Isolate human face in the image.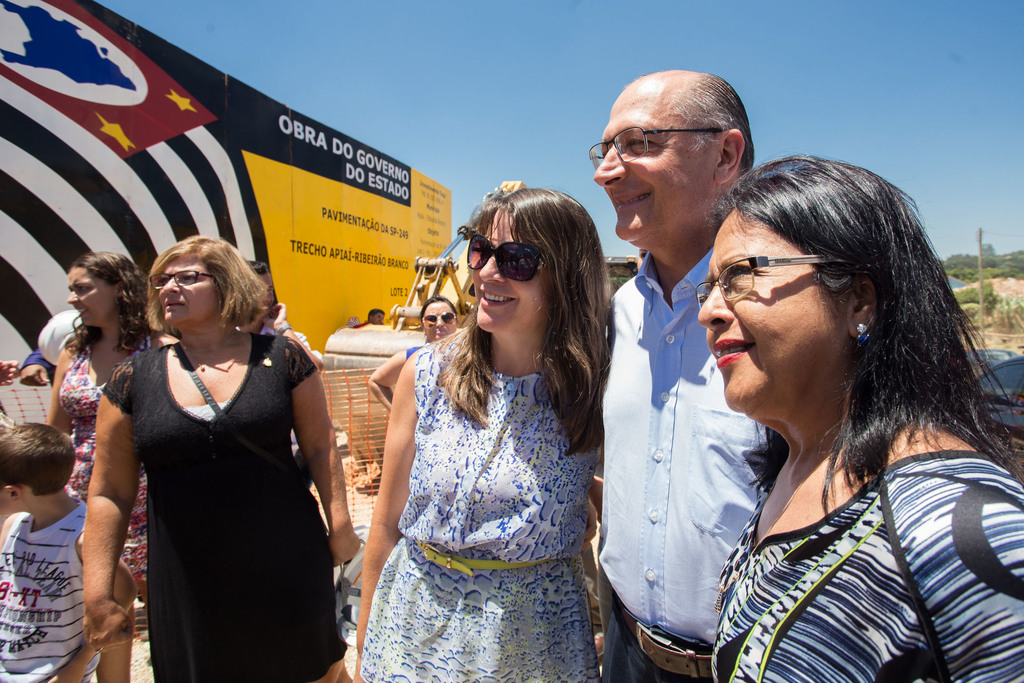
Isolated region: select_region(598, 80, 721, 249).
